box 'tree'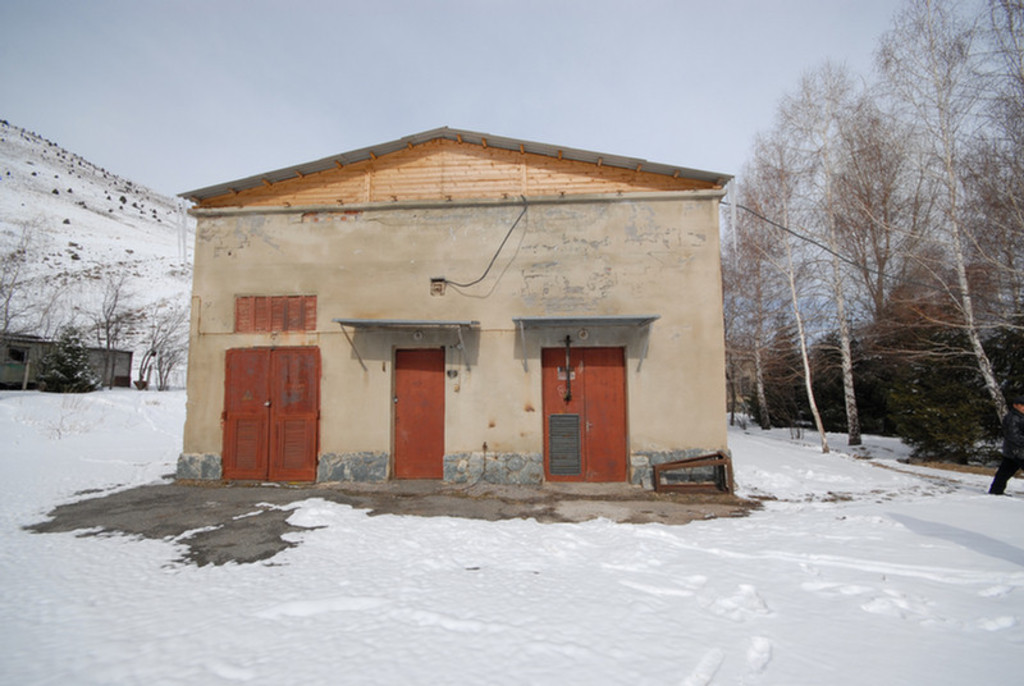
{"x1": 125, "y1": 284, "x2": 188, "y2": 390}
